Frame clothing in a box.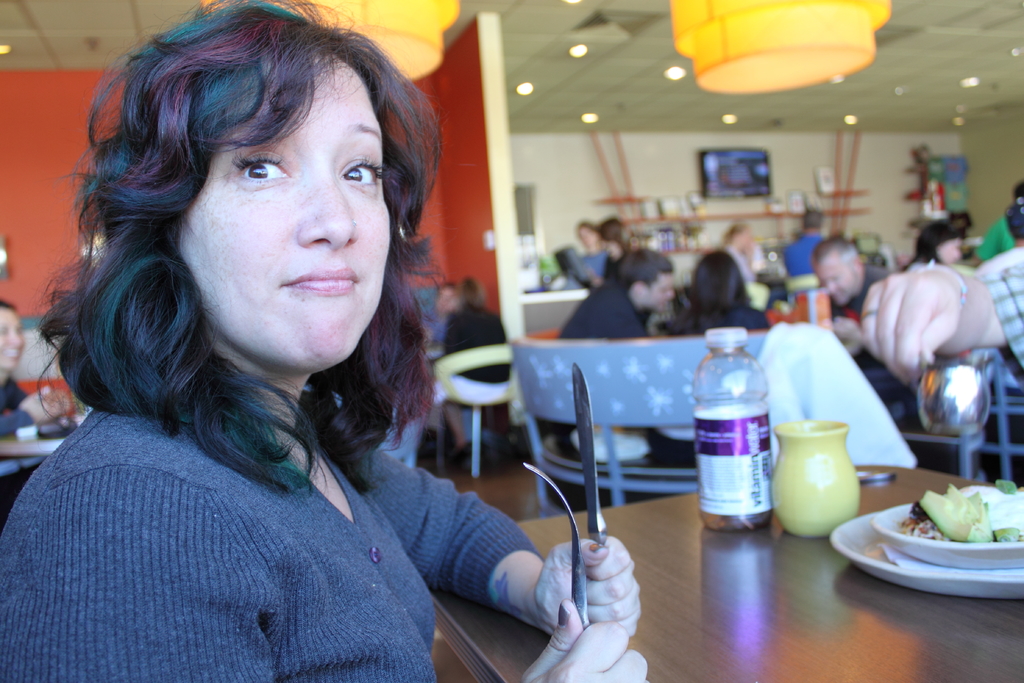
crop(0, 276, 561, 666).
